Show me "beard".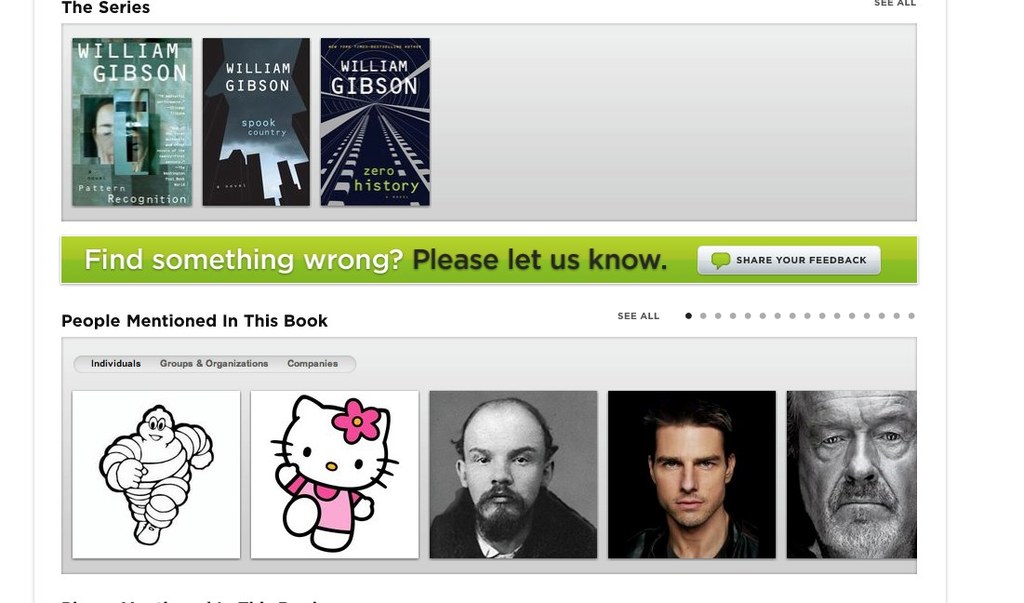
"beard" is here: box=[791, 447, 925, 565].
